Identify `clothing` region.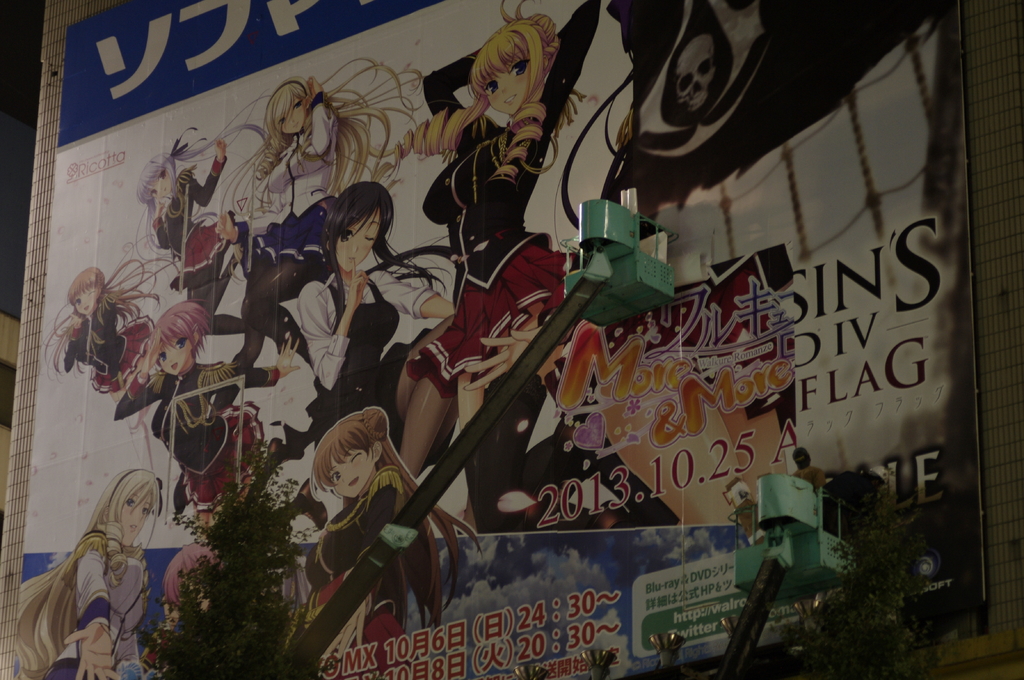
Region: crop(147, 157, 250, 332).
